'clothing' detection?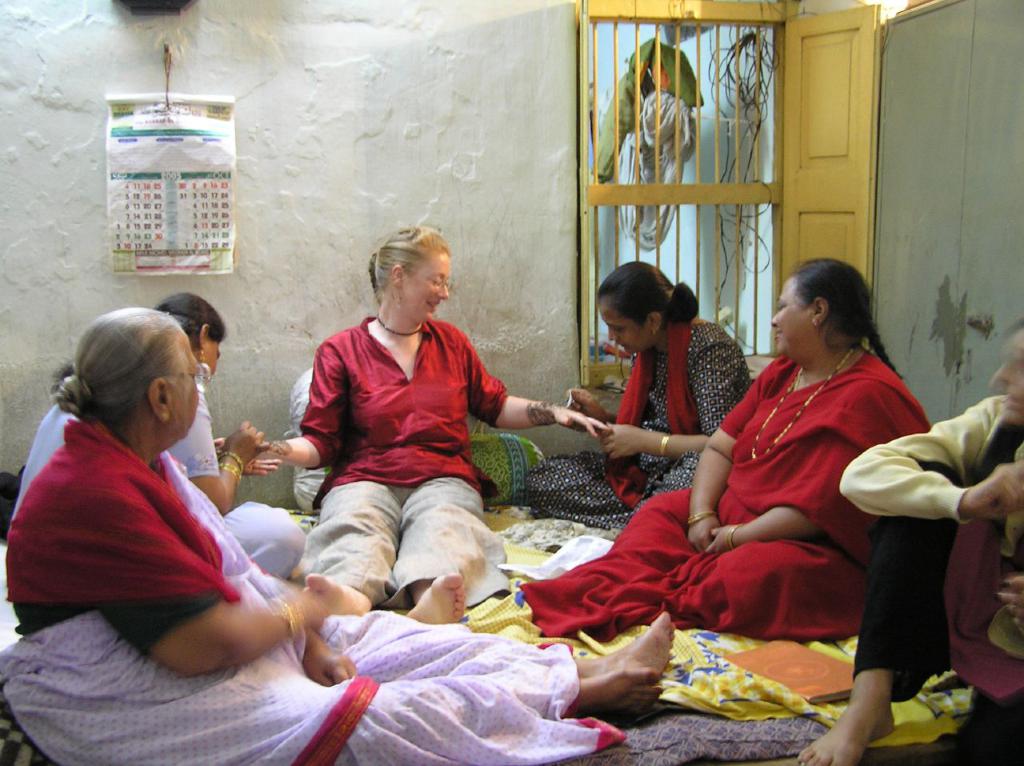
left=846, top=399, right=1023, bottom=739
